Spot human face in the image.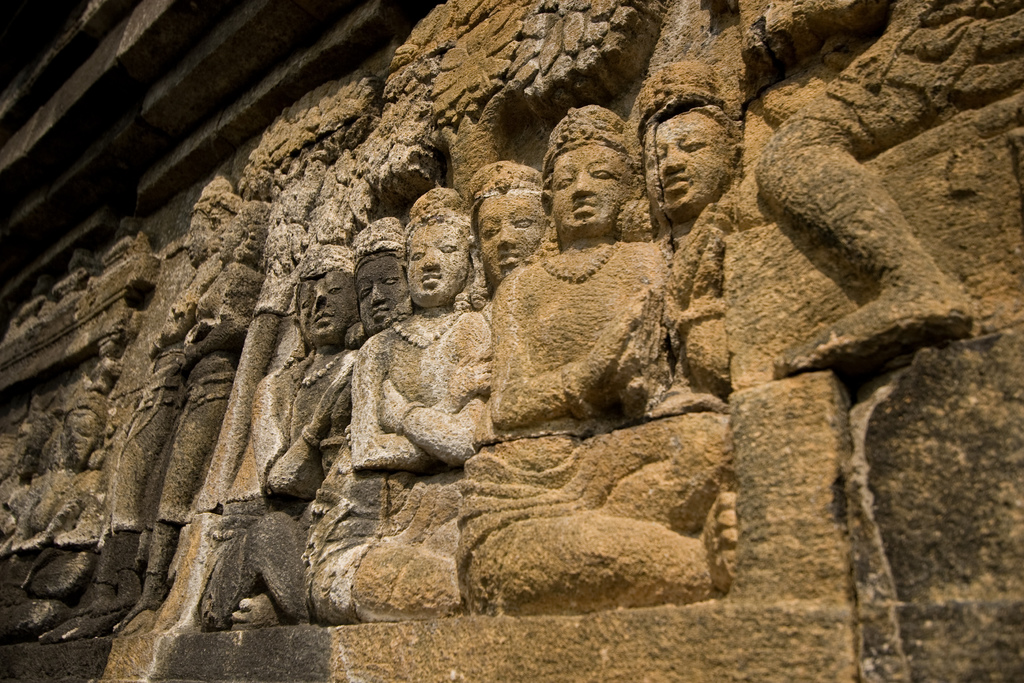
human face found at {"x1": 636, "y1": 96, "x2": 739, "y2": 215}.
